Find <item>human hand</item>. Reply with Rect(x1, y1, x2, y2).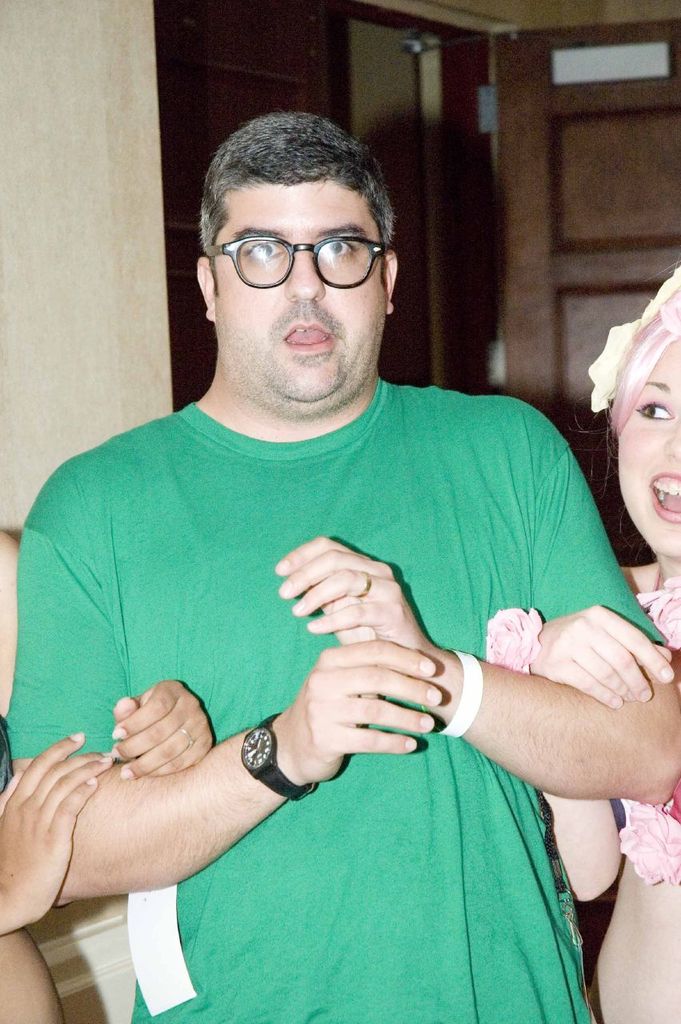
Rect(109, 678, 212, 782).
